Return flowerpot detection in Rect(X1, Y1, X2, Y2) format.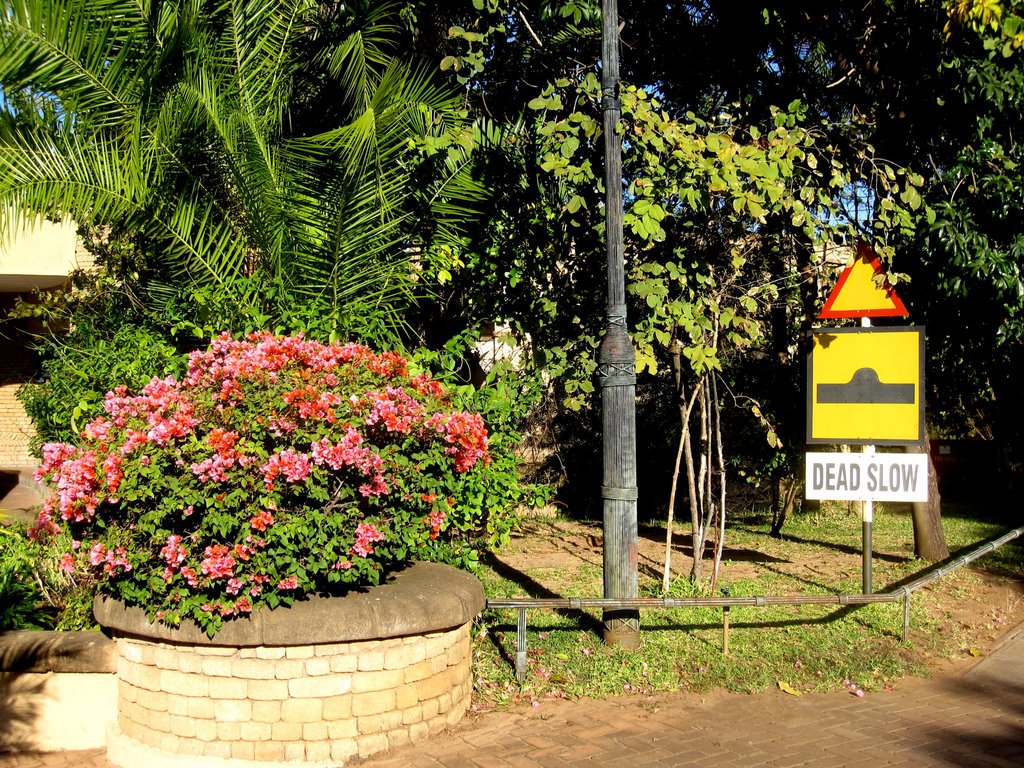
Rect(79, 479, 480, 742).
